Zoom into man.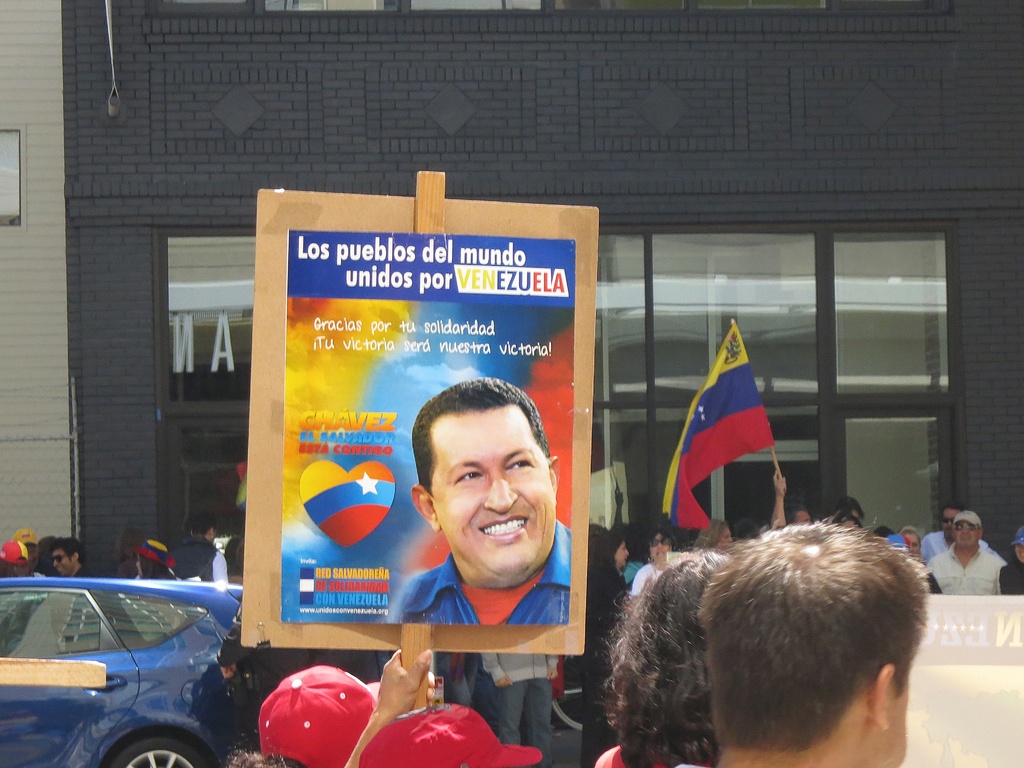
Zoom target: <region>694, 515, 913, 767</region>.
